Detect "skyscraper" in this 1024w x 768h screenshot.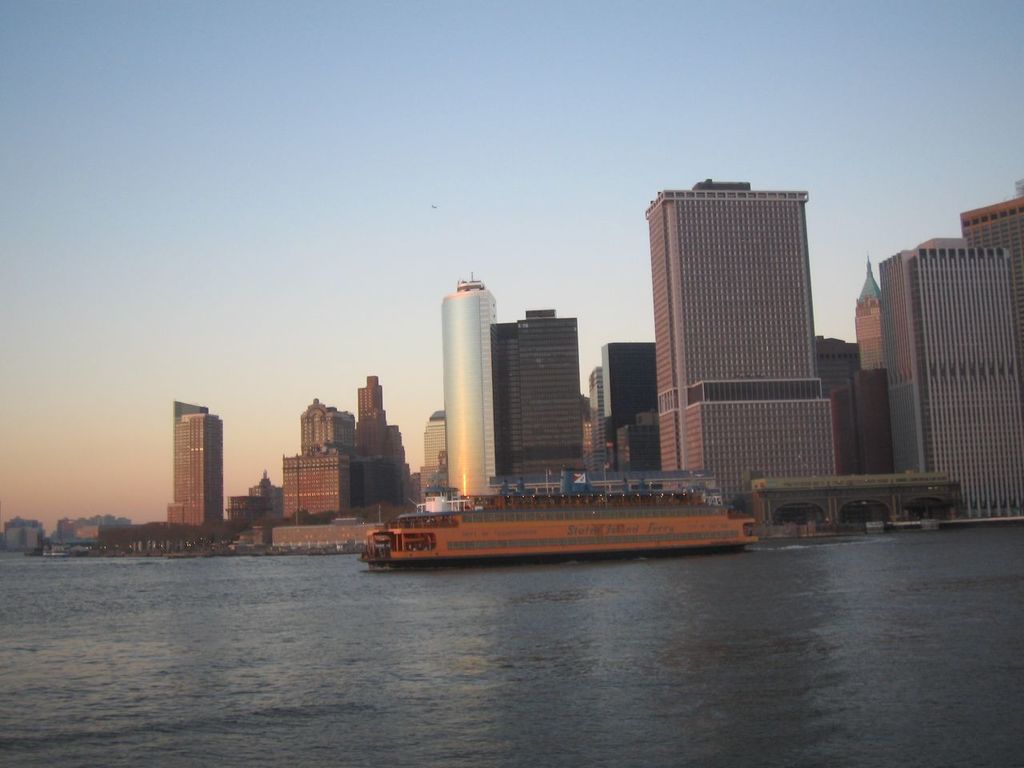
Detection: rect(299, 402, 354, 456).
